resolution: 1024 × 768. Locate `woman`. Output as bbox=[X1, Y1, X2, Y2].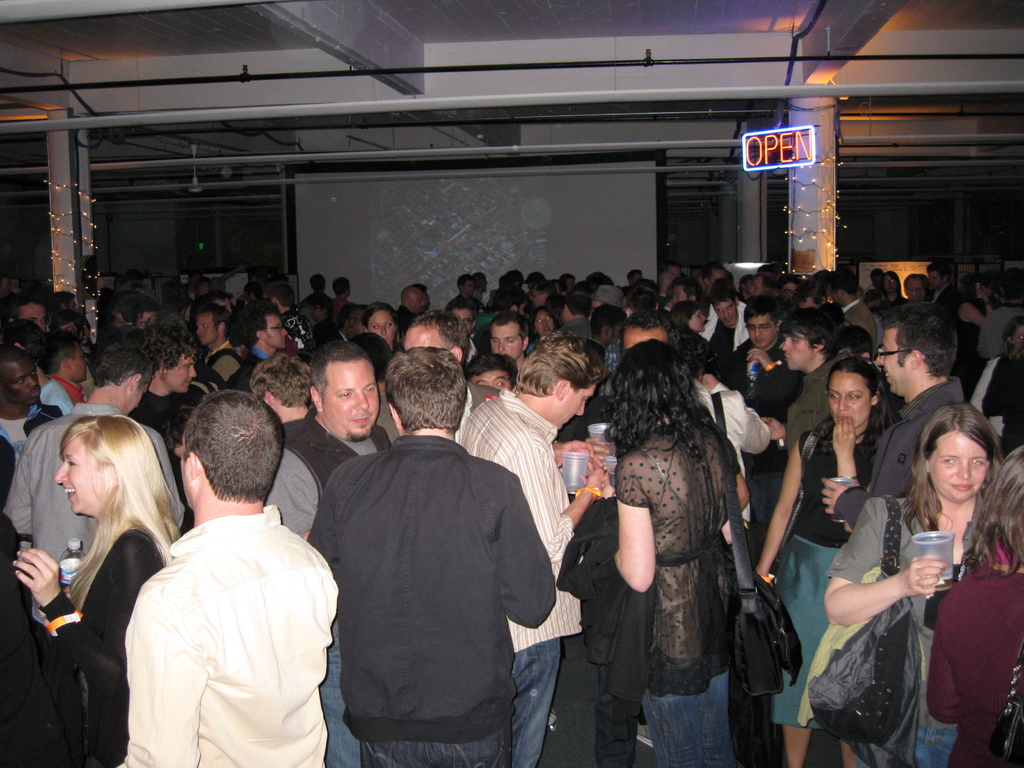
bbox=[758, 356, 900, 767].
